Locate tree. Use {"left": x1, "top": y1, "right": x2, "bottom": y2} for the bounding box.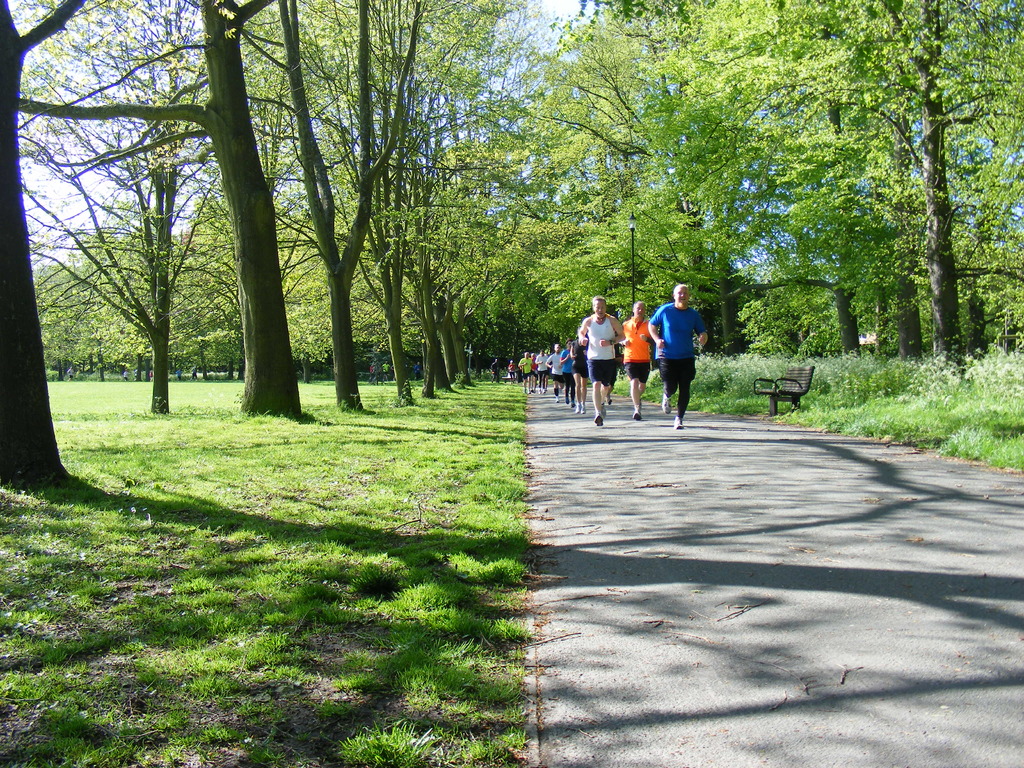
{"left": 10, "top": 0, "right": 337, "bottom": 422}.
